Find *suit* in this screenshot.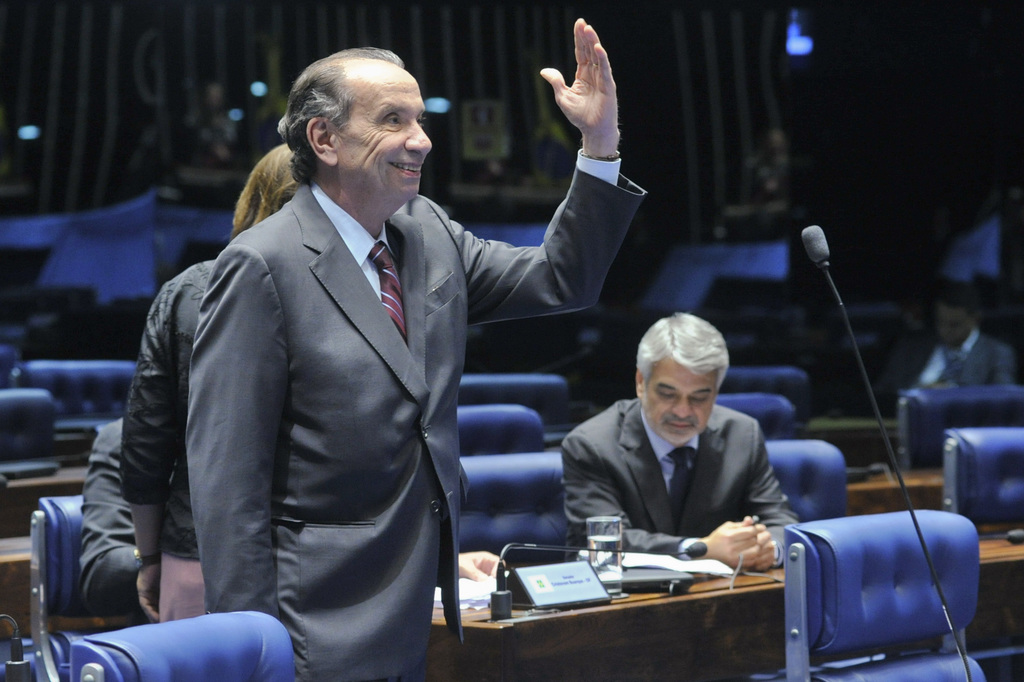
The bounding box for *suit* is box=[66, 419, 145, 619].
